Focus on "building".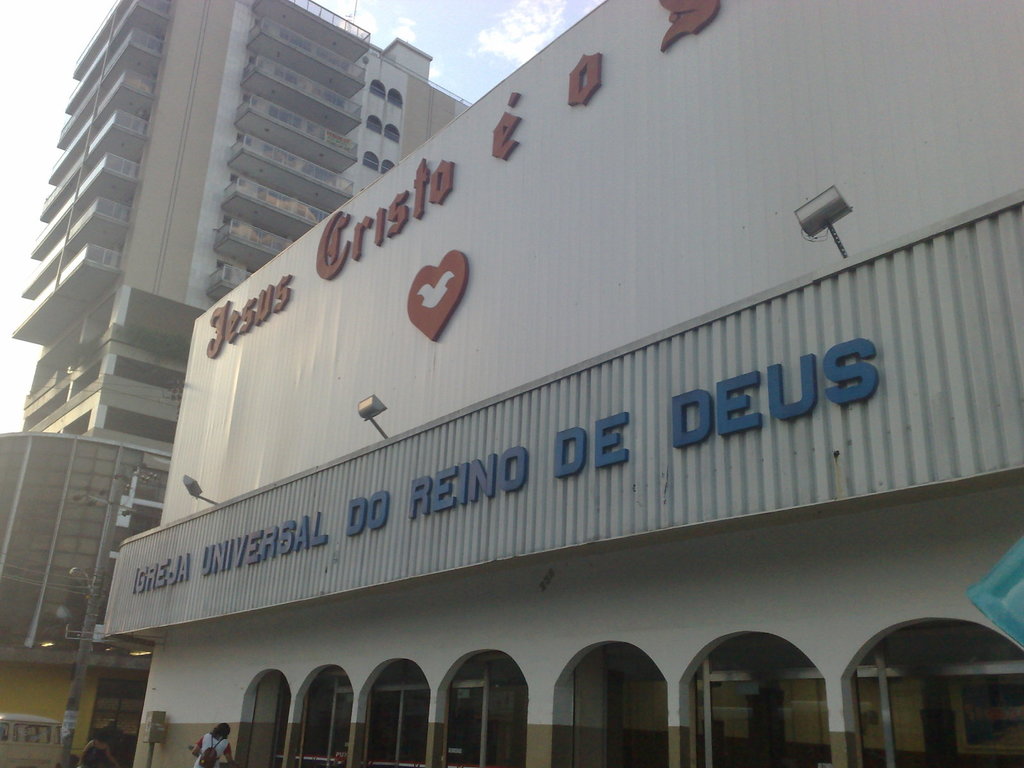
Focused at <region>108, 0, 1023, 764</region>.
